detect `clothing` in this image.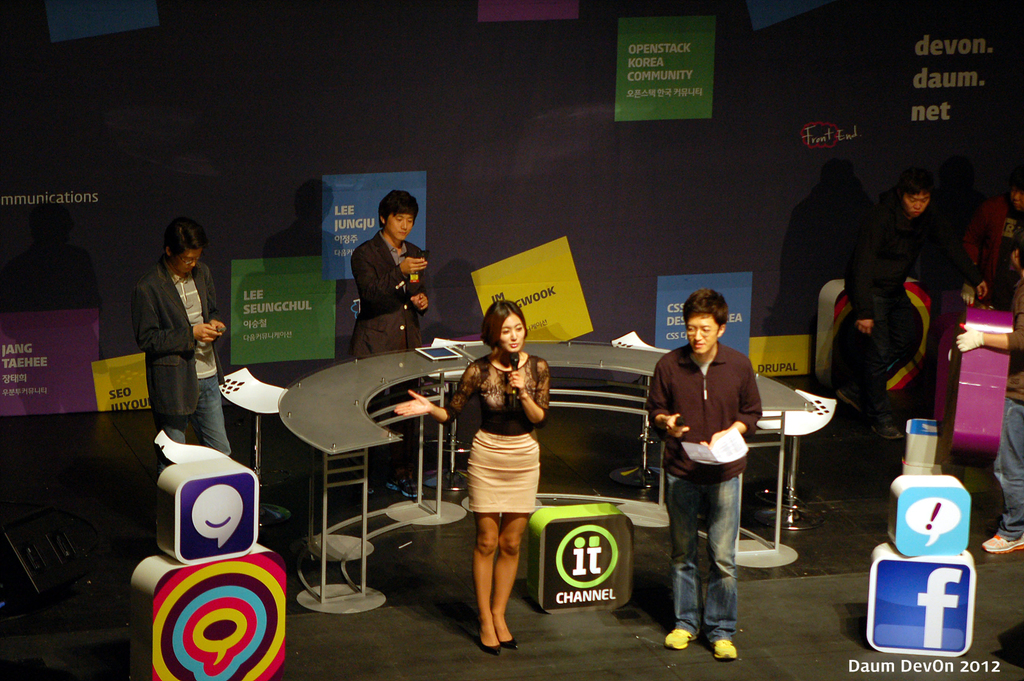
Detection: <box>442,353,551,512</box>.
